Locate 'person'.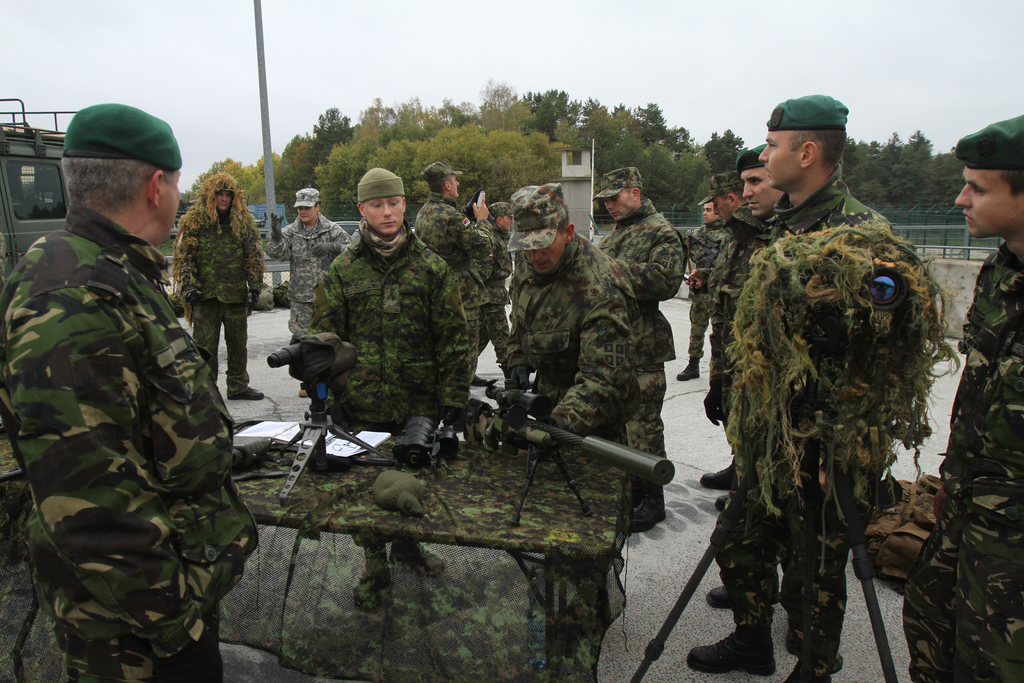
Bounding box: left=726, top=131, right=948, bottom=643.
